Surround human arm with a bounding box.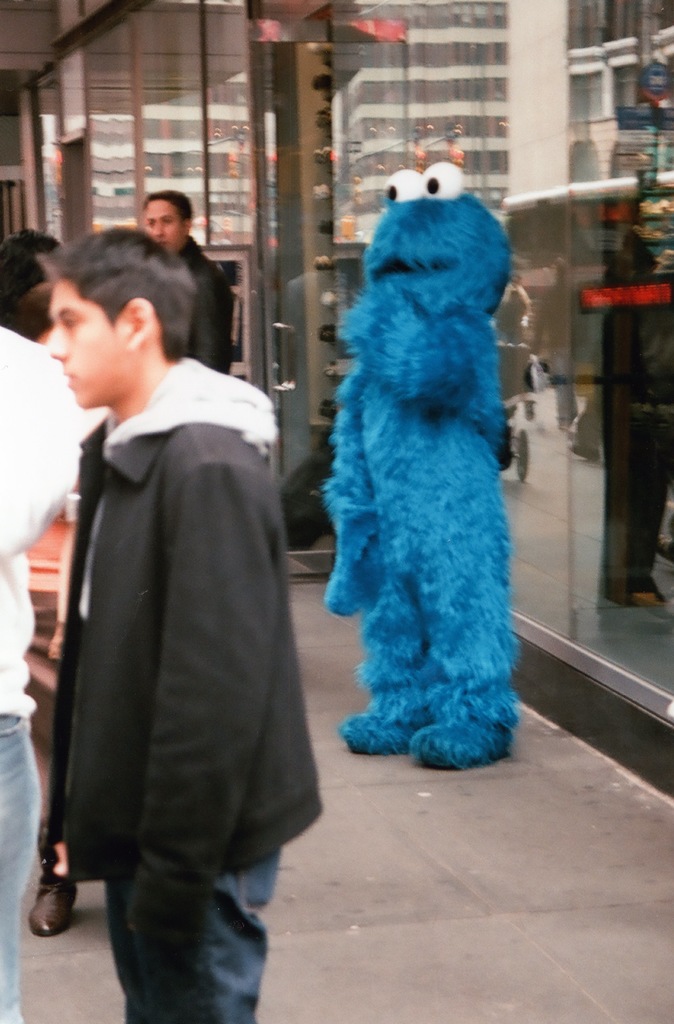
[left=193, top=284, right=235, bottom=373].
